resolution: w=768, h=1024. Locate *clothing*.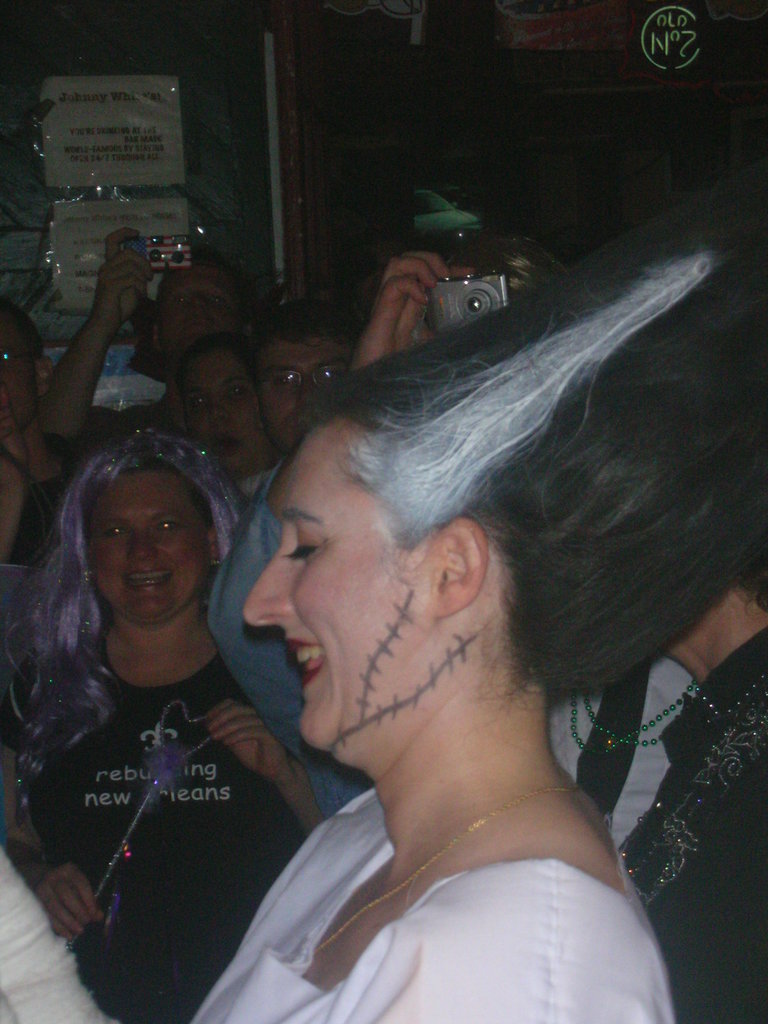
BBox(551, 623, 767, 1022).
